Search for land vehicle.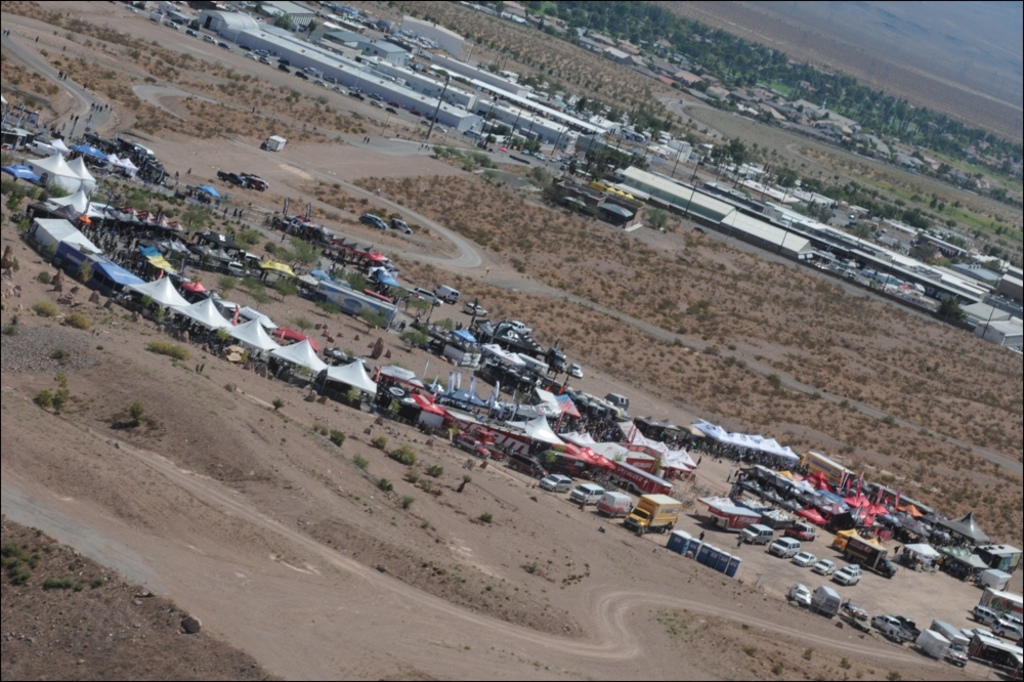
Found at detection(830, 563, 863, 591).
